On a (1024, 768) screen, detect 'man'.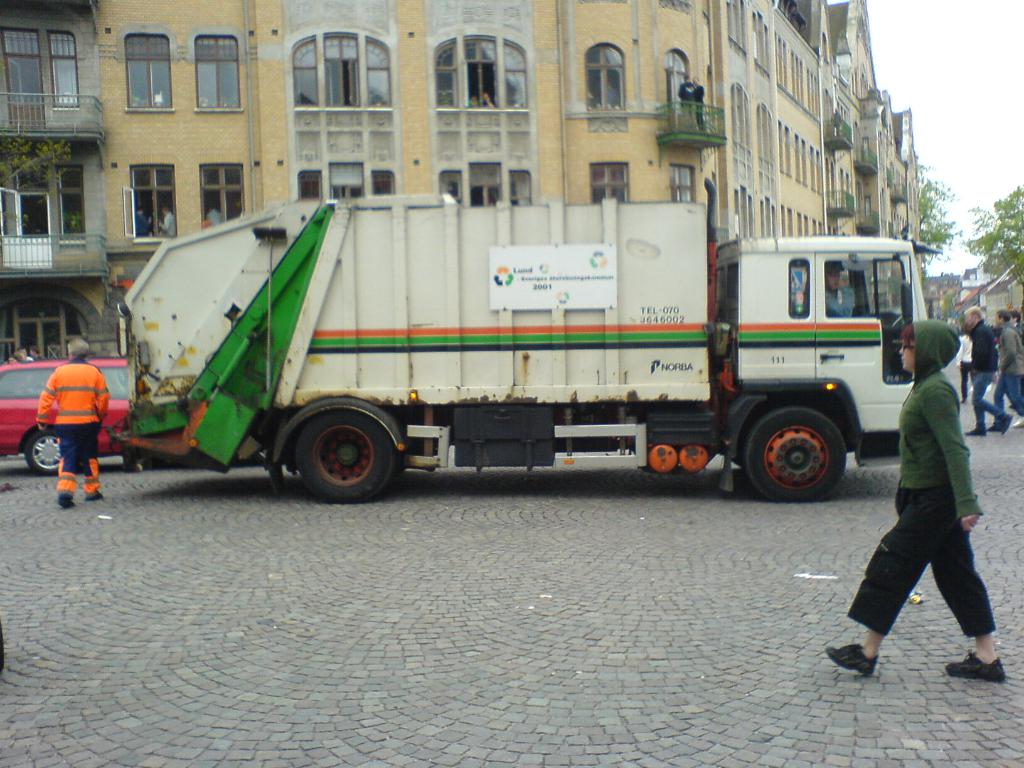
select_region(806, 263, 854, 323).
